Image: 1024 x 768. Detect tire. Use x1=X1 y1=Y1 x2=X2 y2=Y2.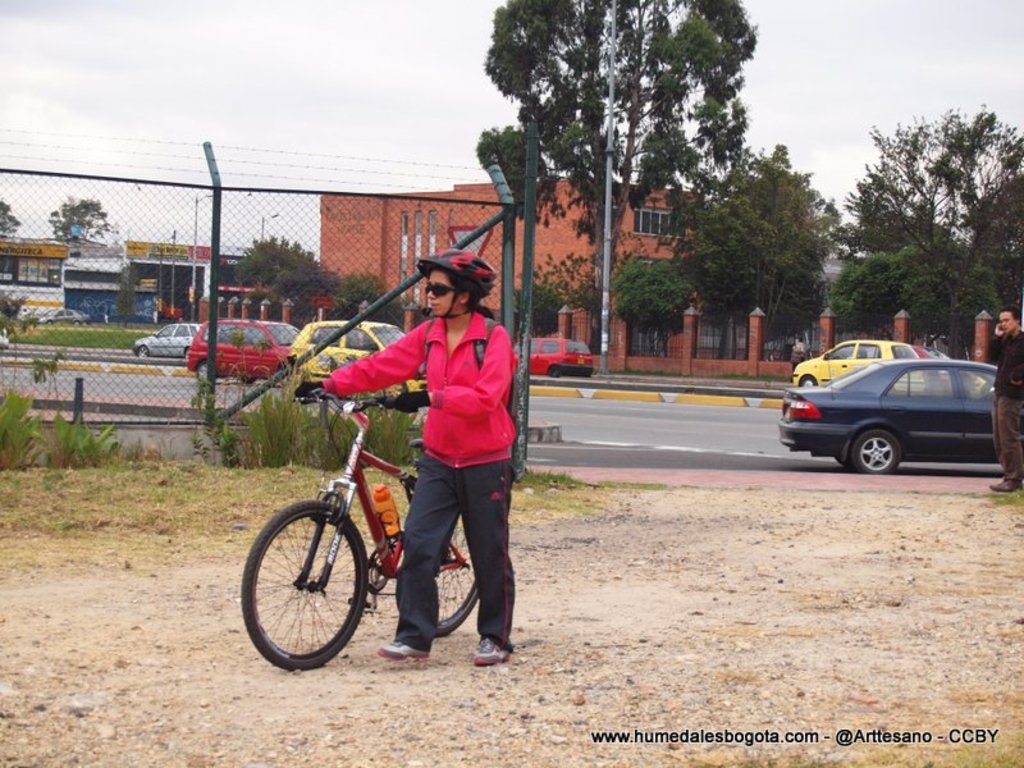
x1=799 y1=372 x2=818 y2=389.
